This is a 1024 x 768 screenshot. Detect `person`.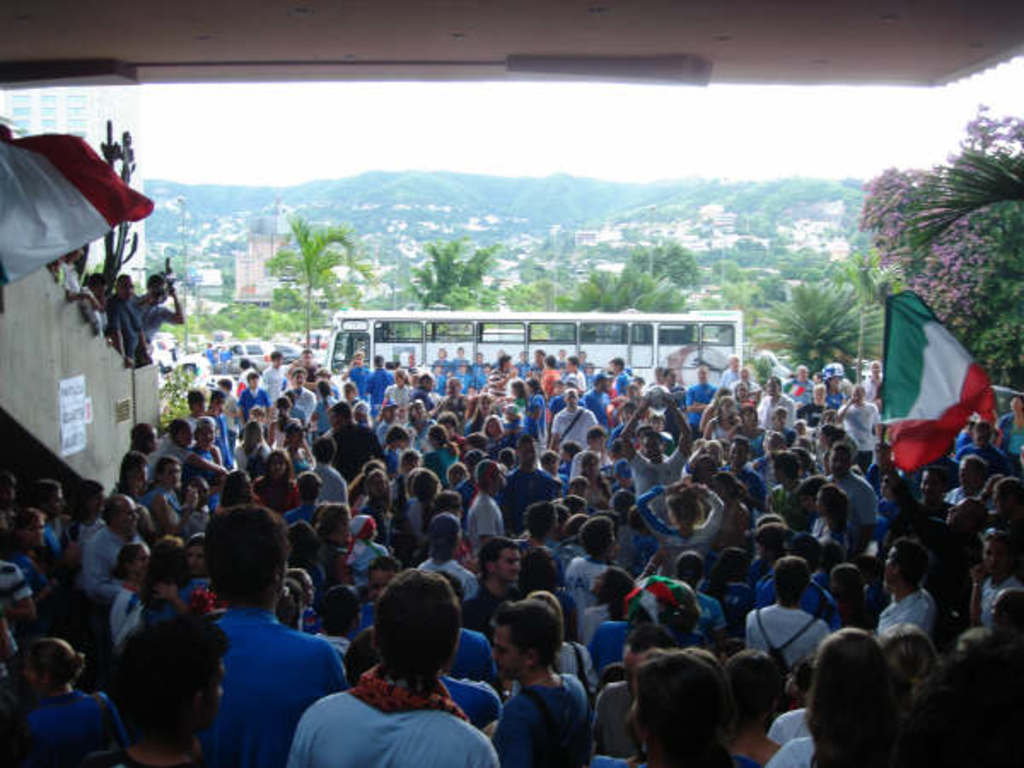
l=468, t=452, r=510, b=556.
